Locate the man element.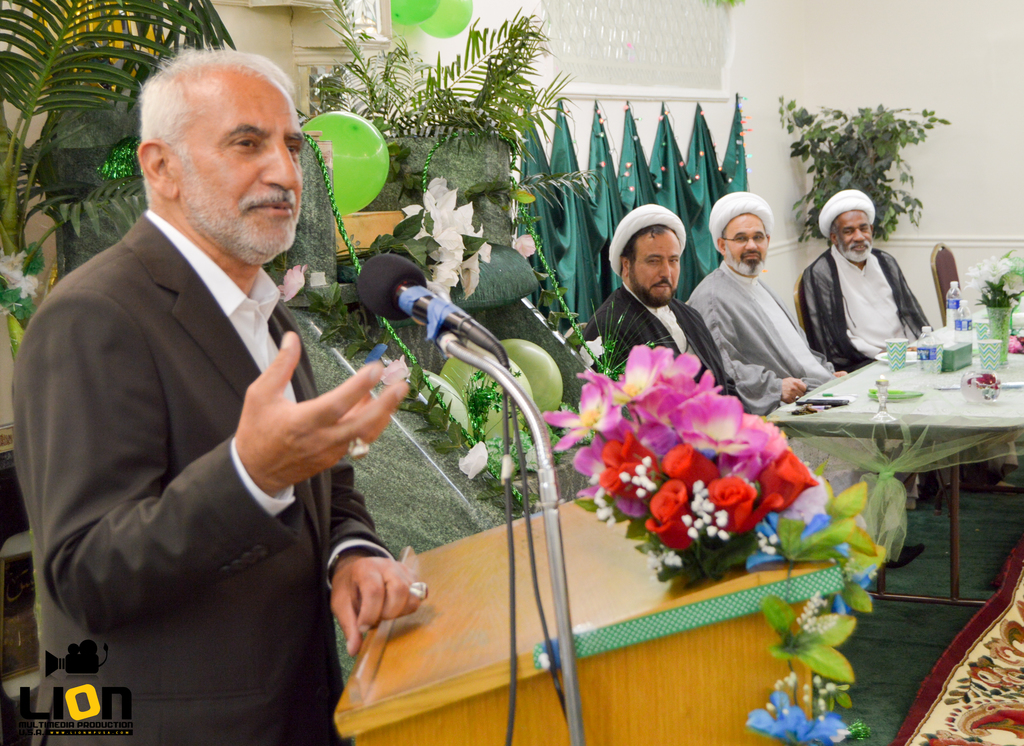
Element bbox: detection(0, 47, 428, 745).
